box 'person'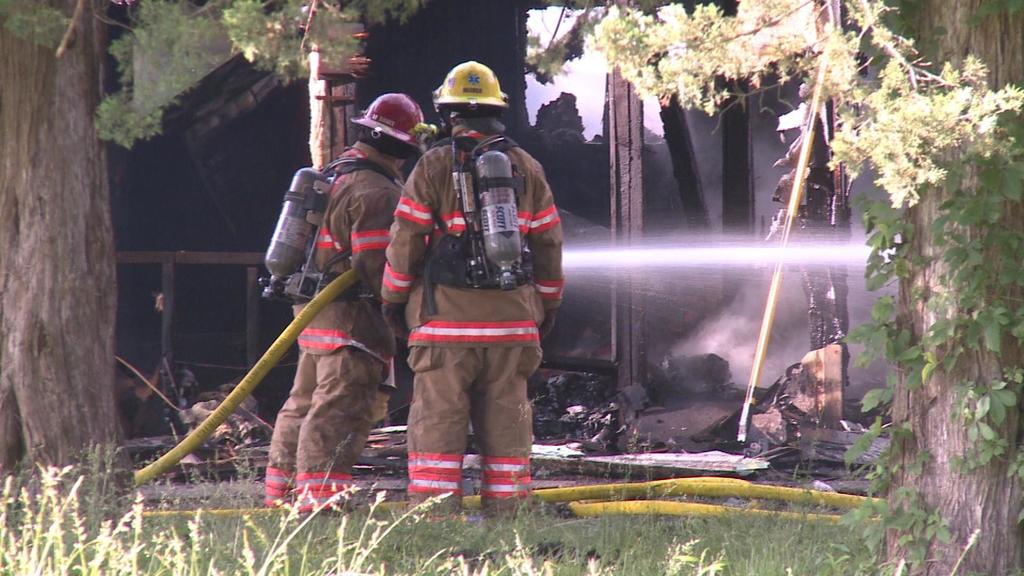
<bbox>250, 91, 408, 518</bbox>
